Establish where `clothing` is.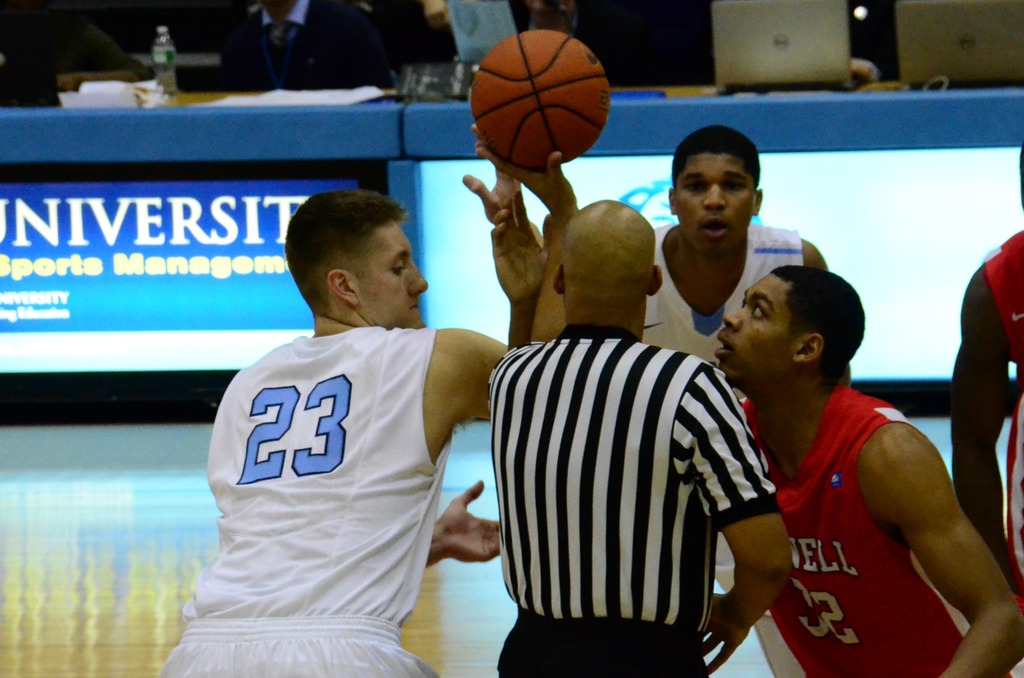
Established at bbox=[974, 223, 1023, 559].
